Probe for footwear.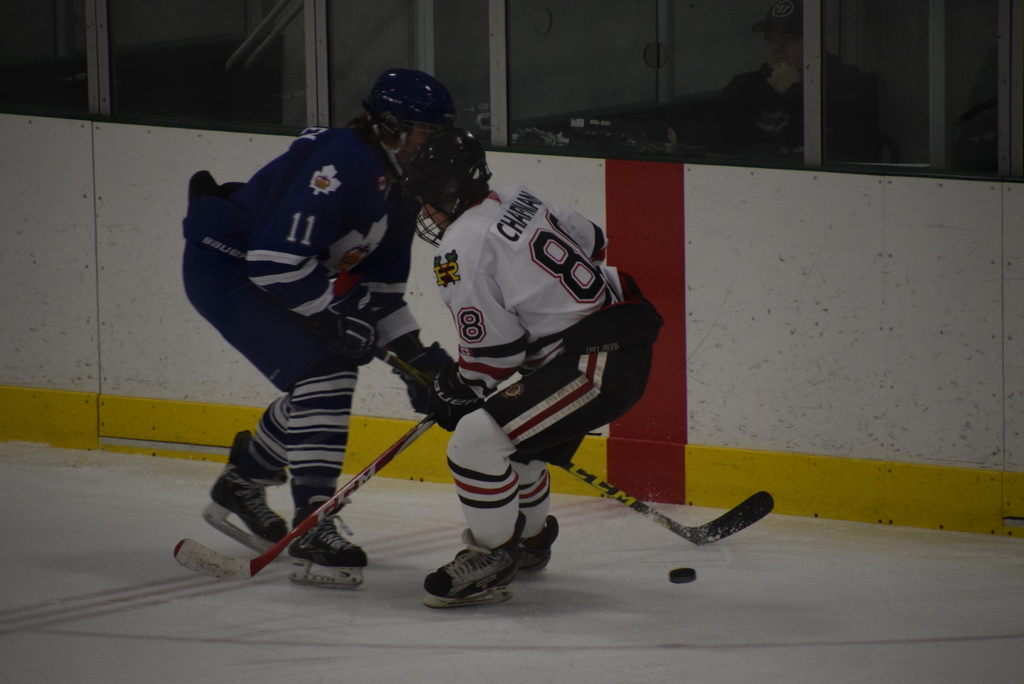
Probe result: crop(509, 515, 561, 570).
